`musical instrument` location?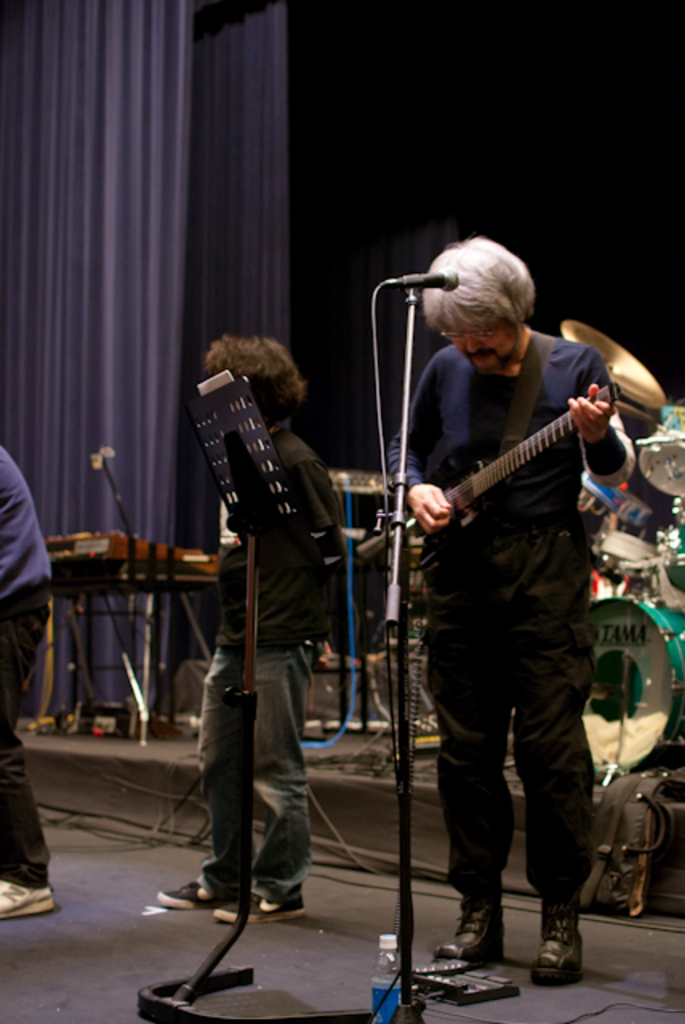
[413, 376, 624, 557]
